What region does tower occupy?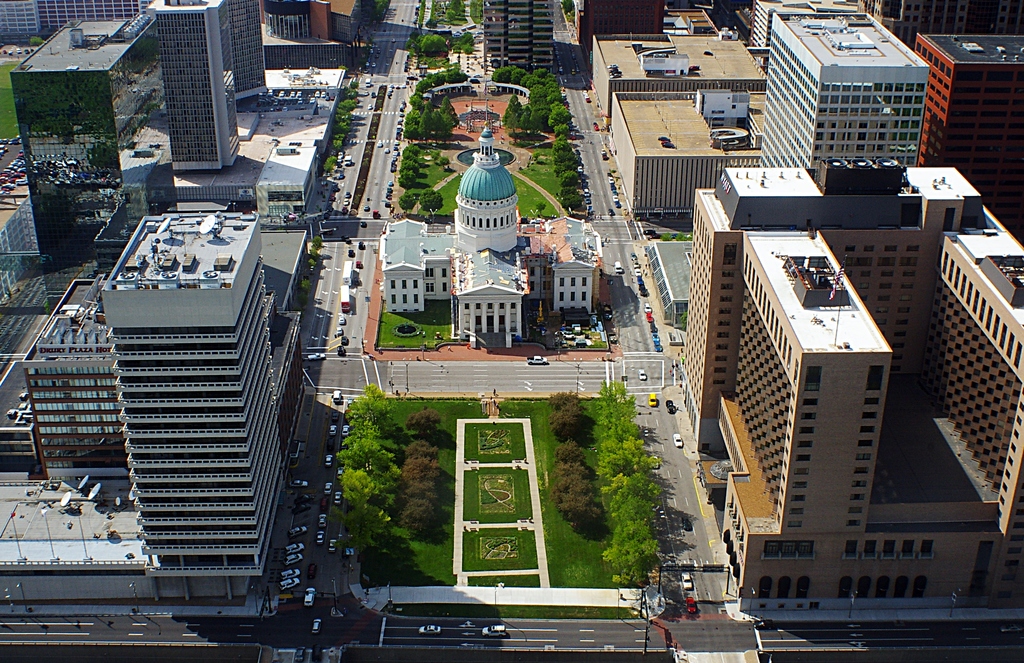
17 14 159 274.
